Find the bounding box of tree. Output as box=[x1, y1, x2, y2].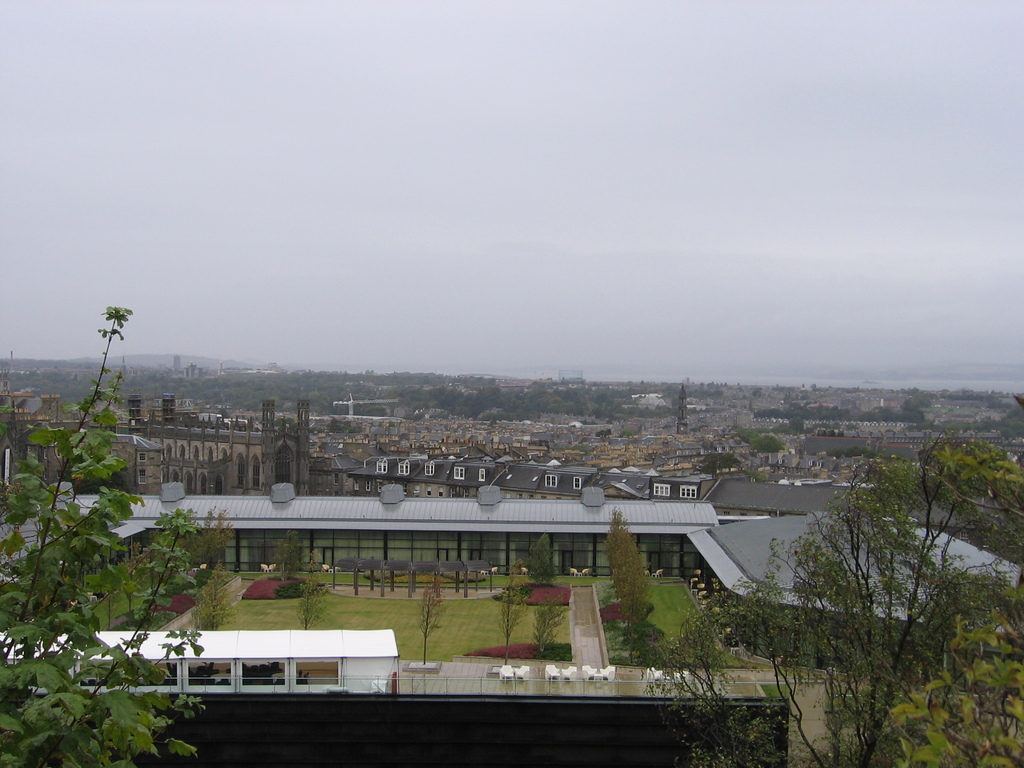
box=[524, 533, 562, 587].
